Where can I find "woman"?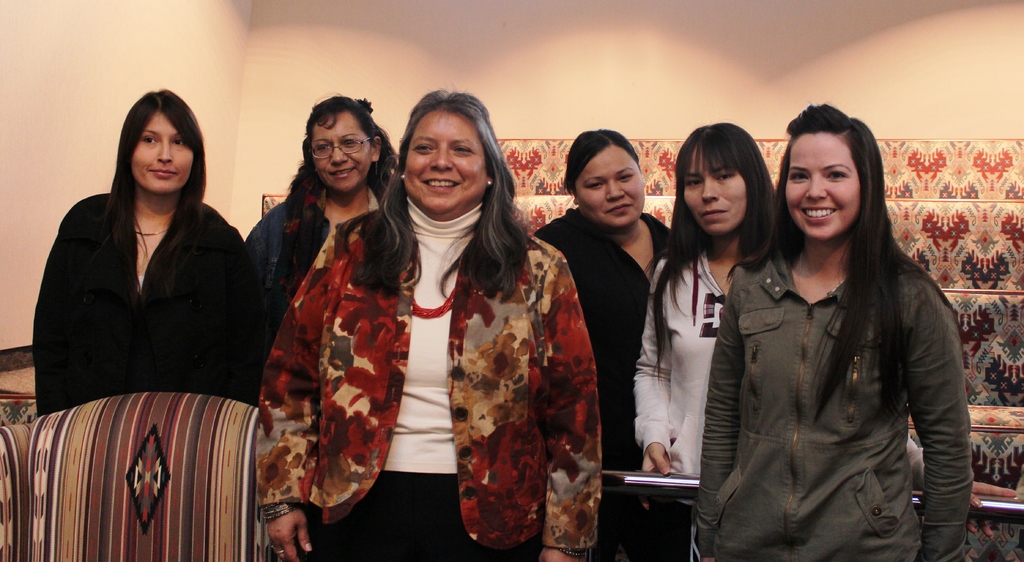
You can find it at [33, 87, 250, 449].
